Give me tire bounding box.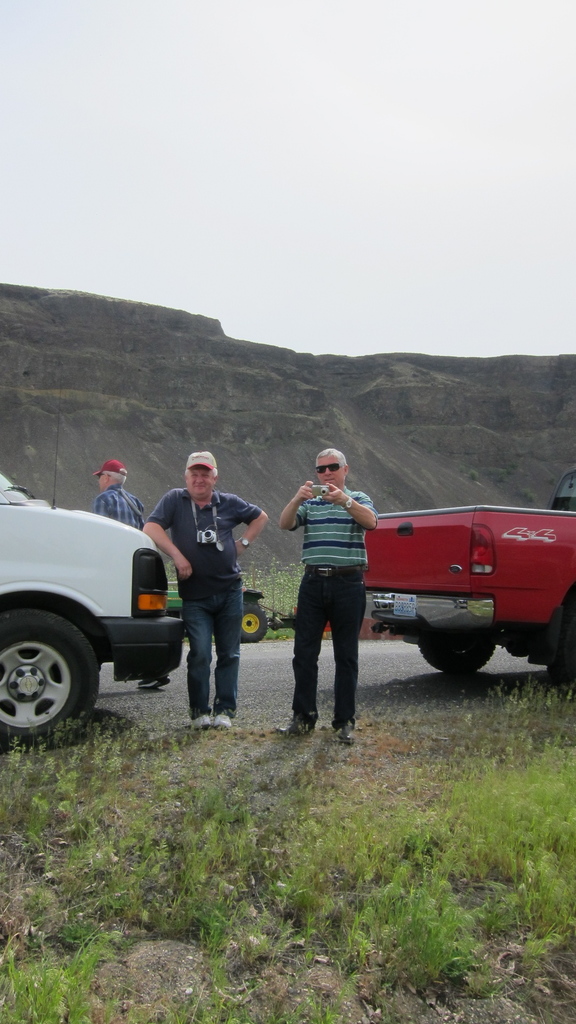
pyautogui.locateOnScreen(0, 606, 106, 760).
